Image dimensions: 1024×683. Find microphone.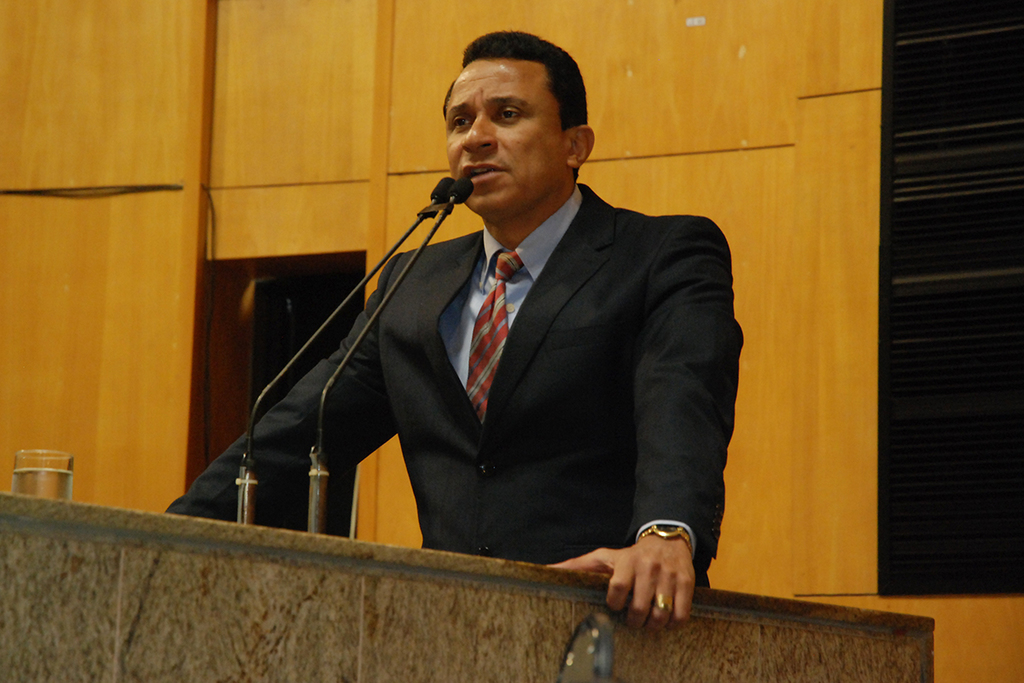
{"left": 442, "top": 177, "right": 476, "bottom": 208}.
